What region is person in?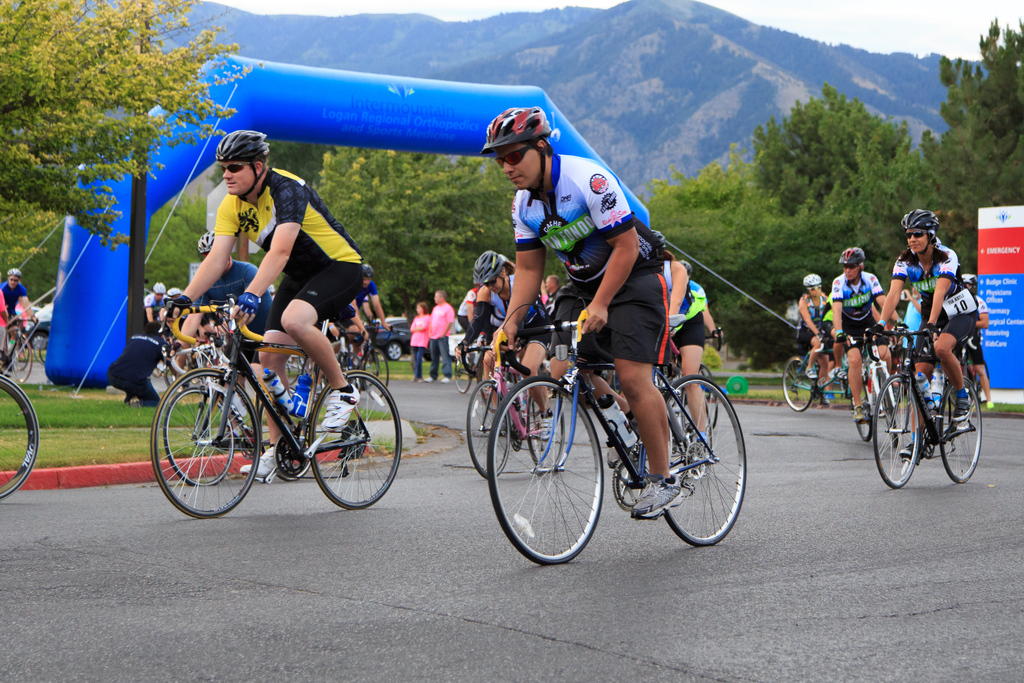
left=159, top=130, right=364, bottom=478.
